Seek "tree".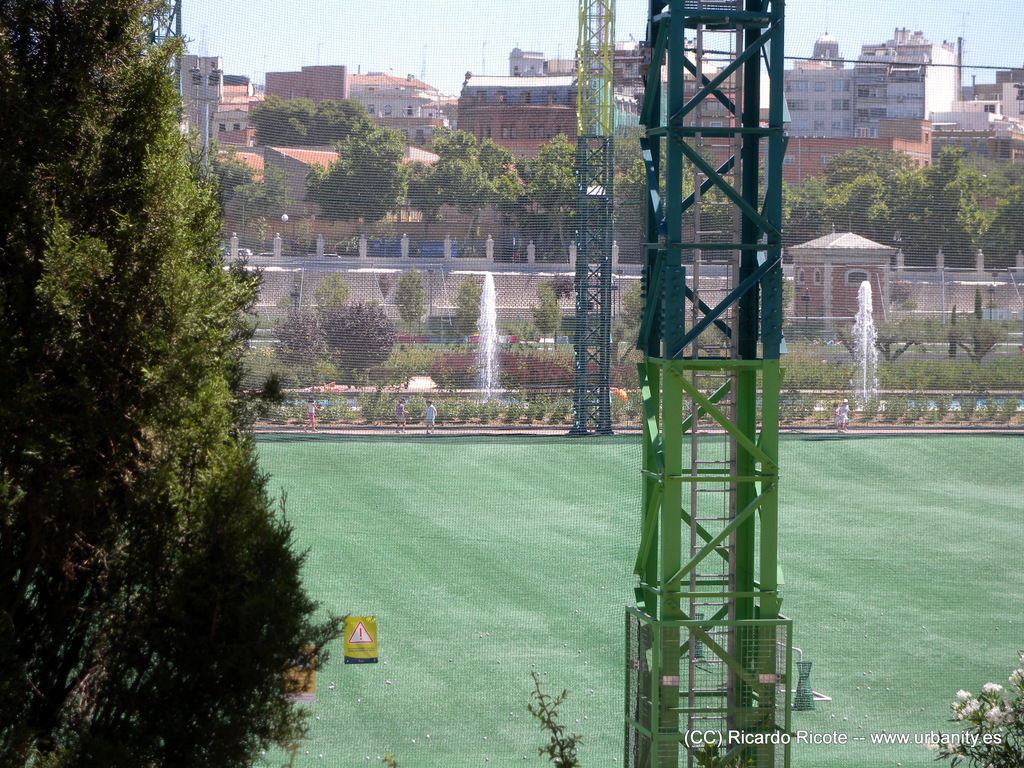
bbox(941, 301, 959, 358).
